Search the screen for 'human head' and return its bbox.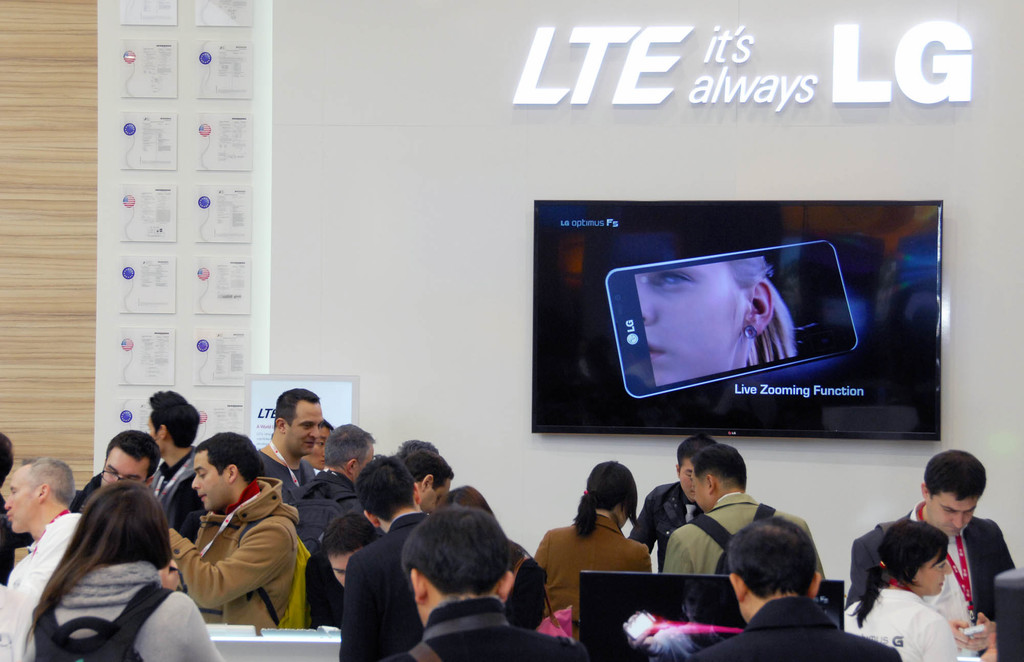
Found: {"x1": 632, "y1": 254, "x2": 773, "y2": 386}.
